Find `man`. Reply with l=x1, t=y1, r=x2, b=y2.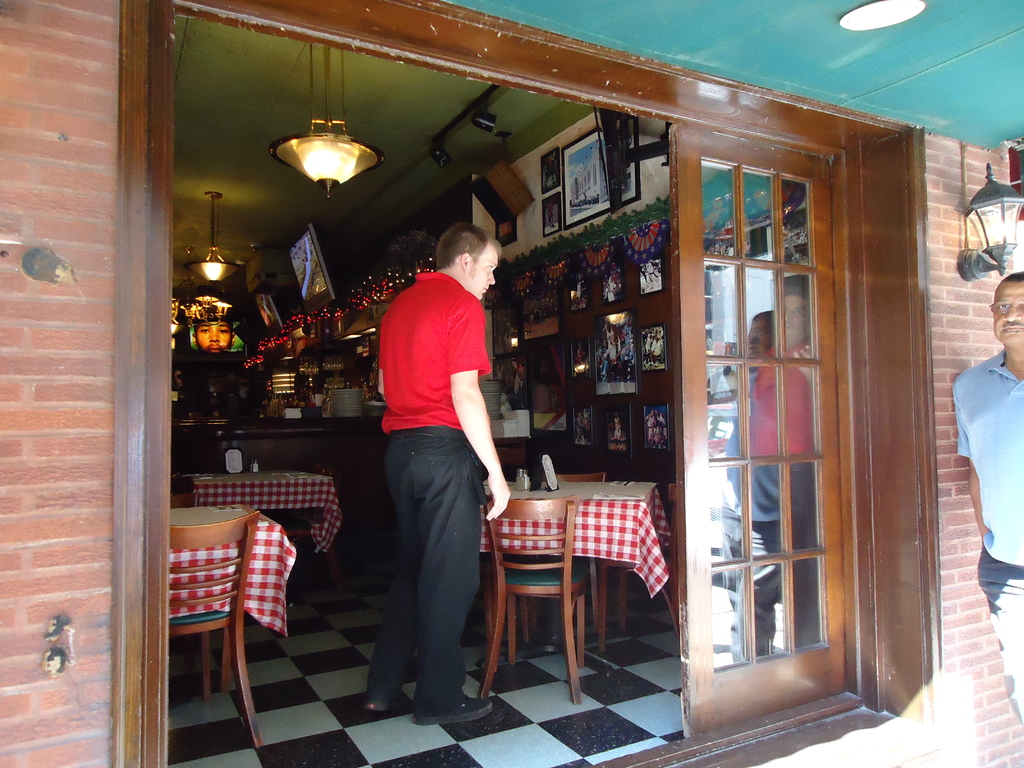
l=653, t=408, r=667, b=440.
